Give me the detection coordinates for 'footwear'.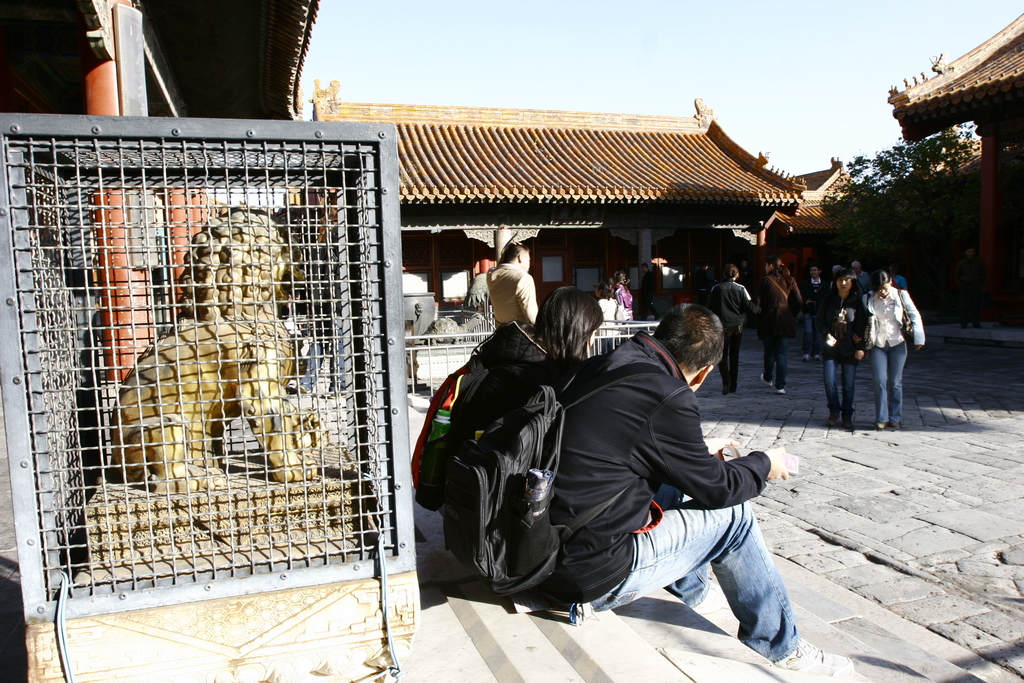
801,354,806,363.
